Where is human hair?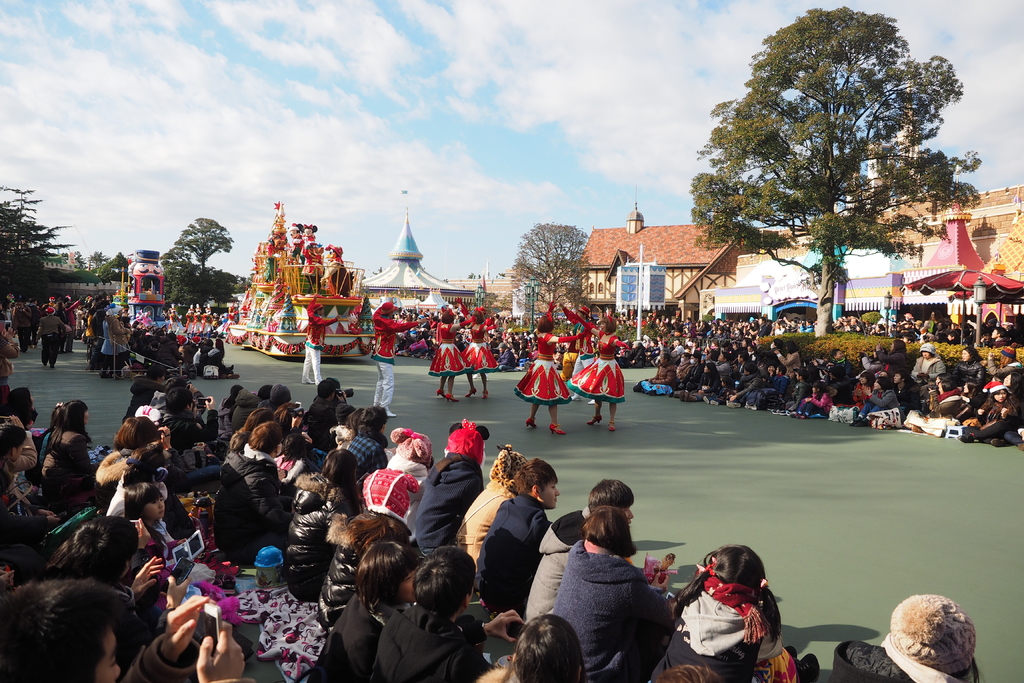
box(830, 349, 840, 357).
